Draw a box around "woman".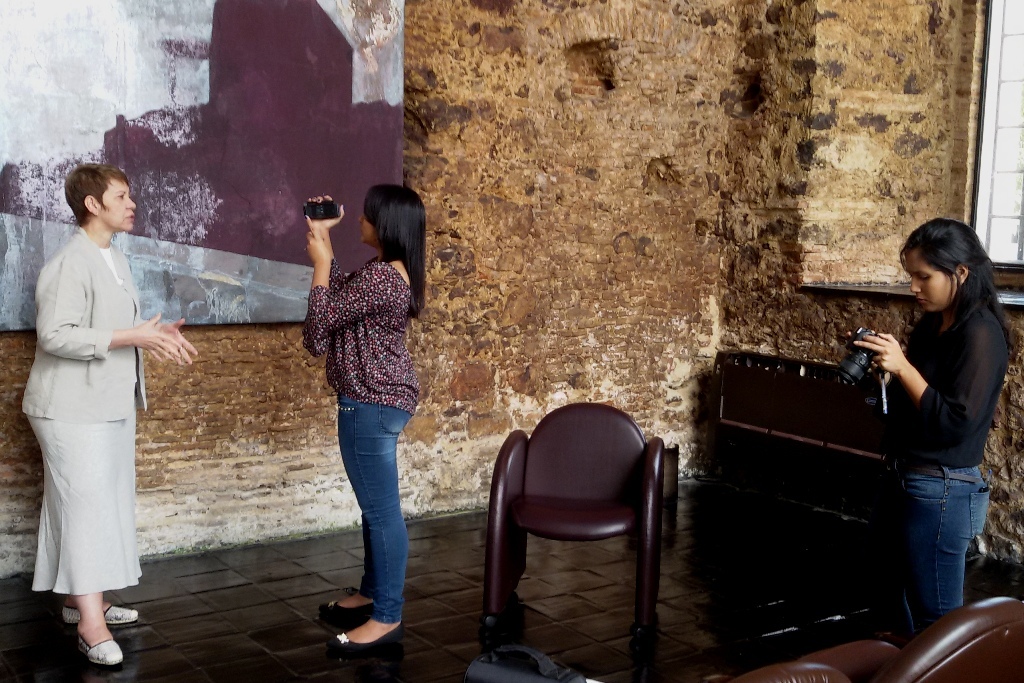
left=293, top=185, right=428, bottom=659.
